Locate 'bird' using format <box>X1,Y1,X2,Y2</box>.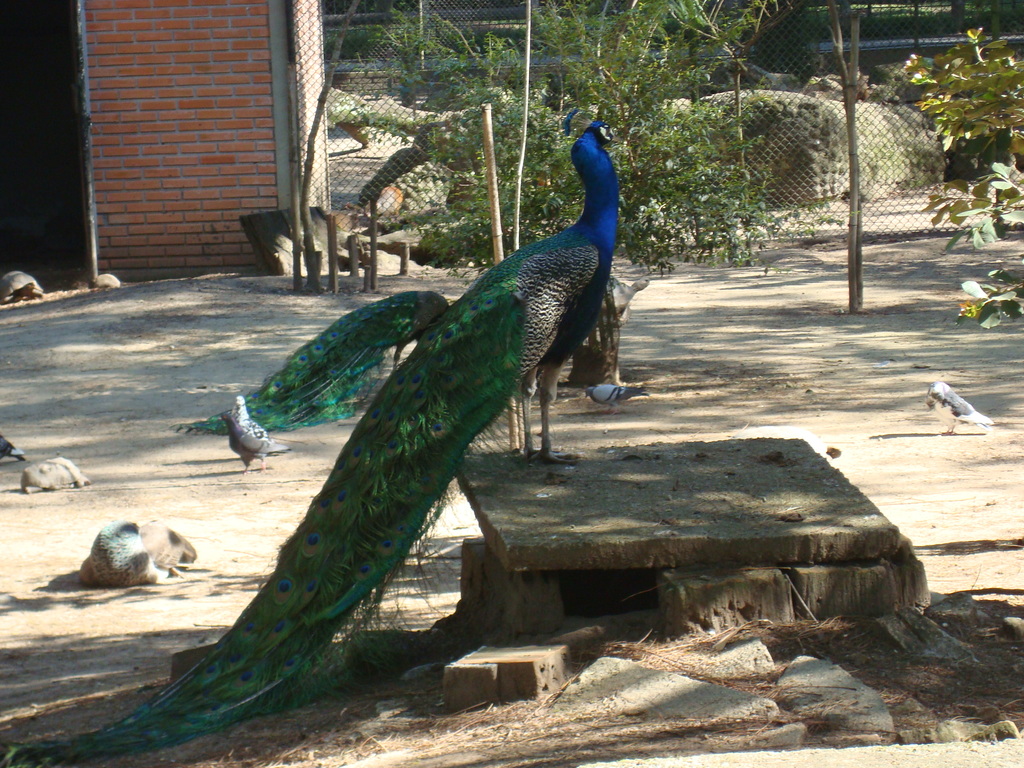
<box>226,394,292,472</box>.
